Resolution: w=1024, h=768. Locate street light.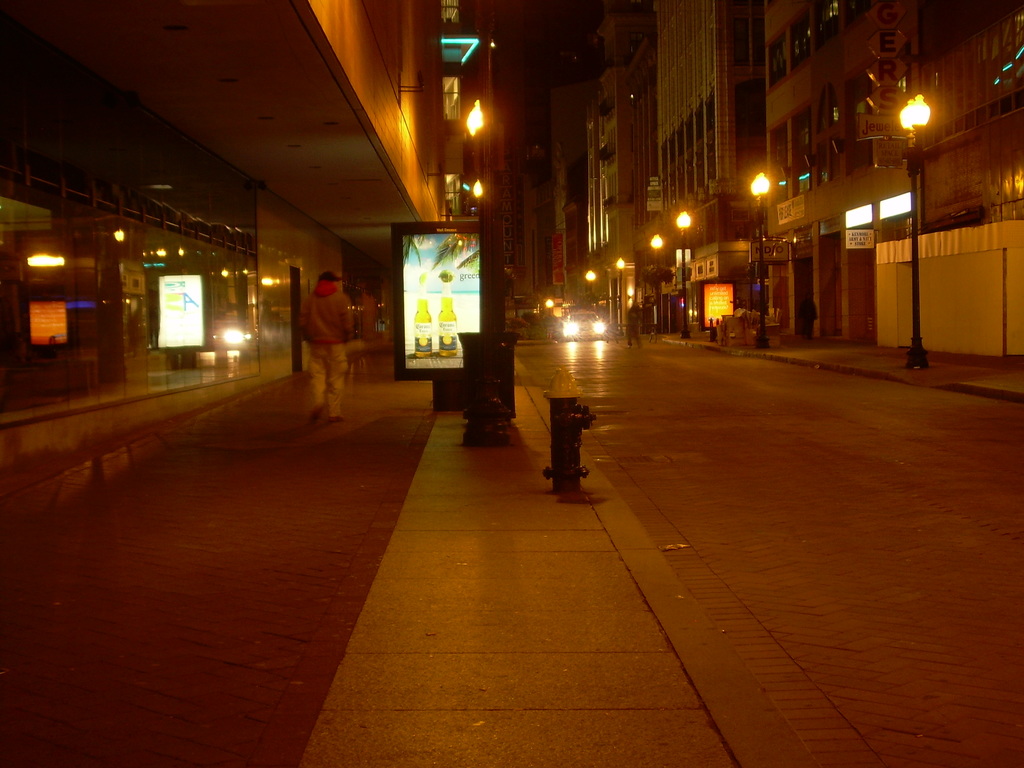
584/268/599/302.
